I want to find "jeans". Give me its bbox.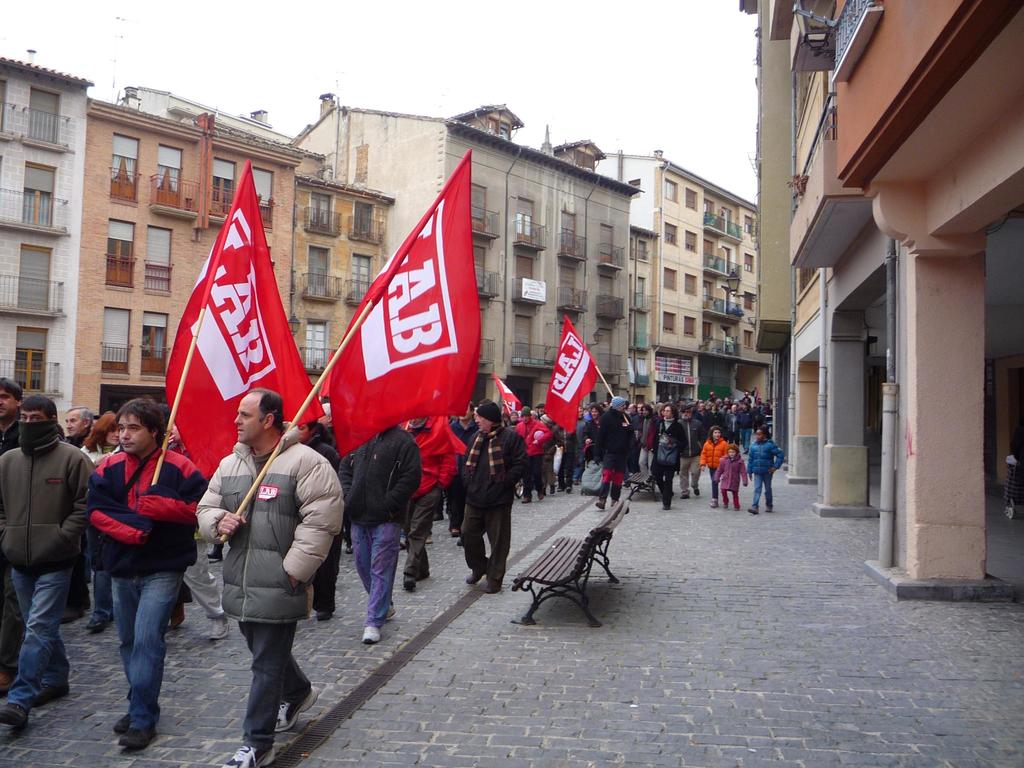
{"x1": 448, "y1": 481, "x2": 463, "y2": 536}.
